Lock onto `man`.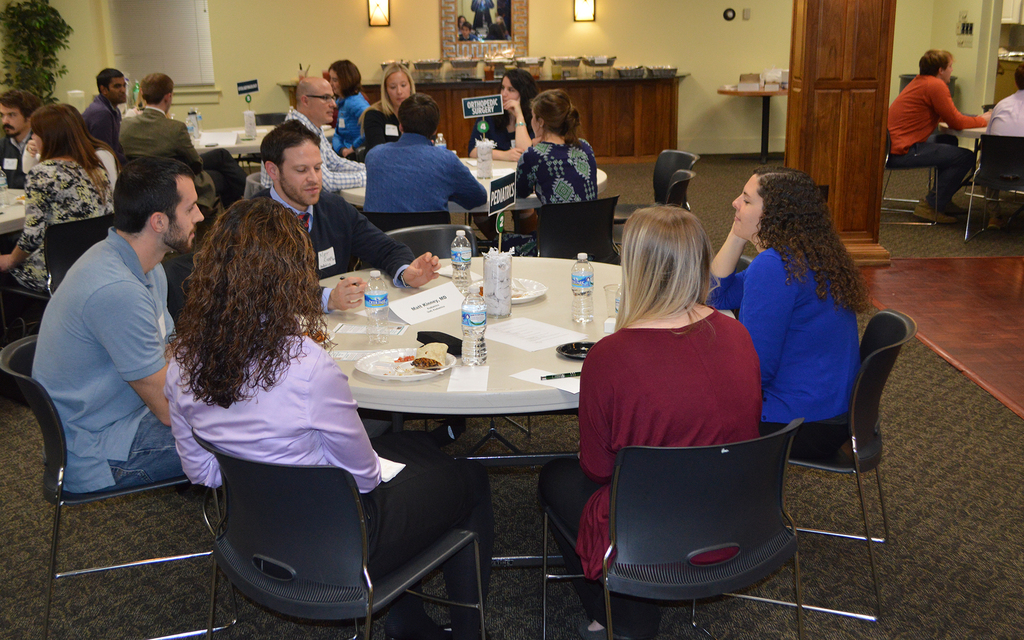
Locked: bbox=(245, 120, 444, 451).
